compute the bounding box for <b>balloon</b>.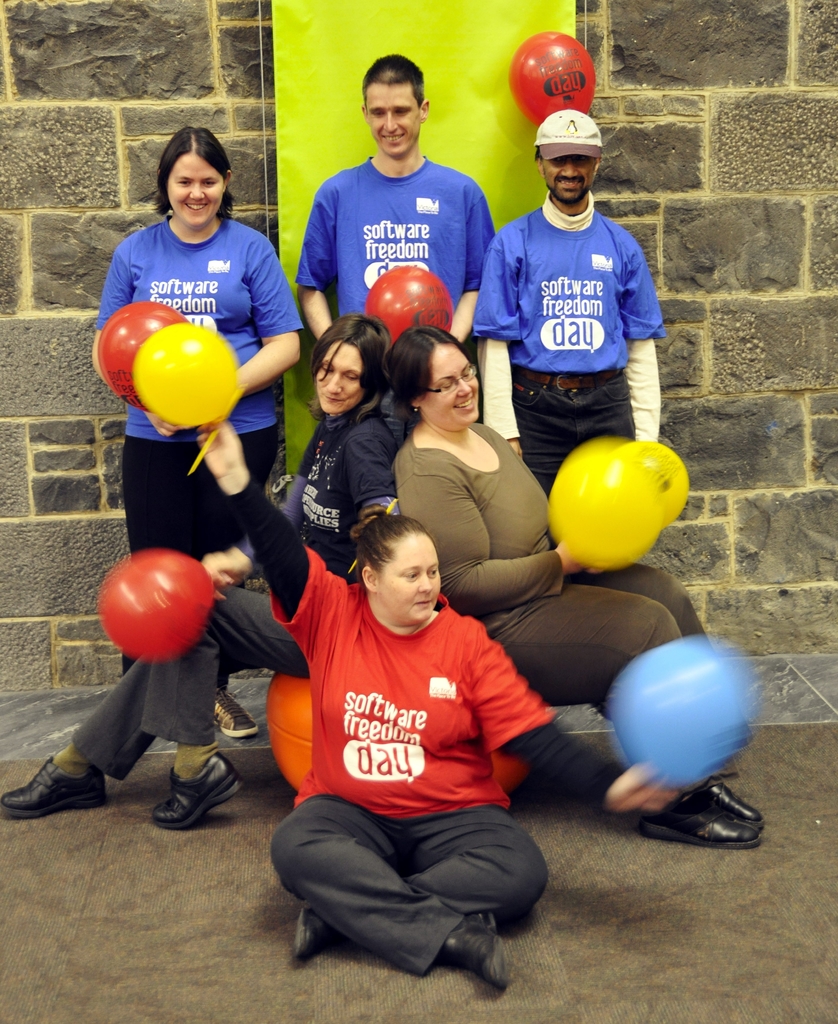
locate(96, 548, 217, 662).
